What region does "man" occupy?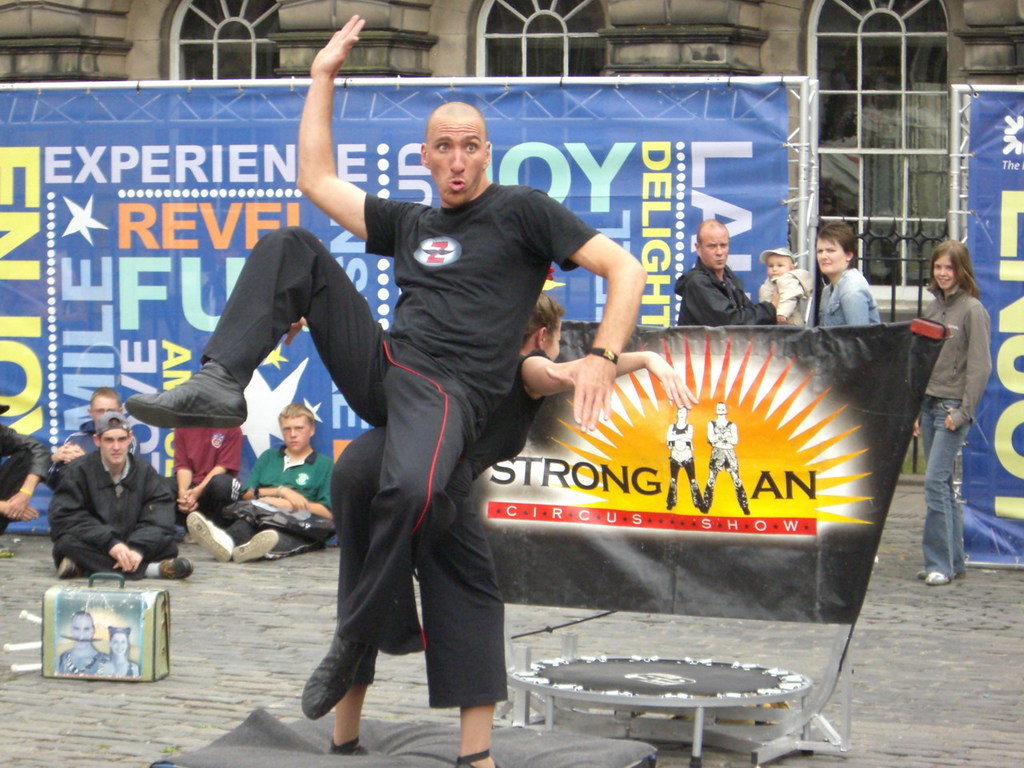
x1=36, y1=407, x2=184, y2=606.
